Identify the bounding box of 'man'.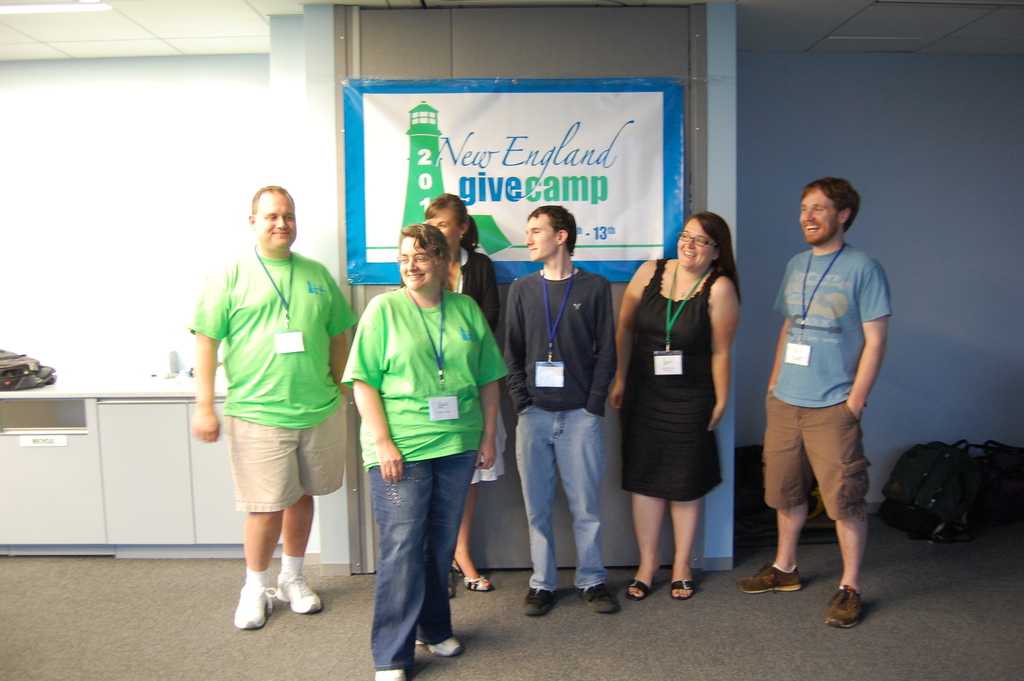
170/174/358/595.
